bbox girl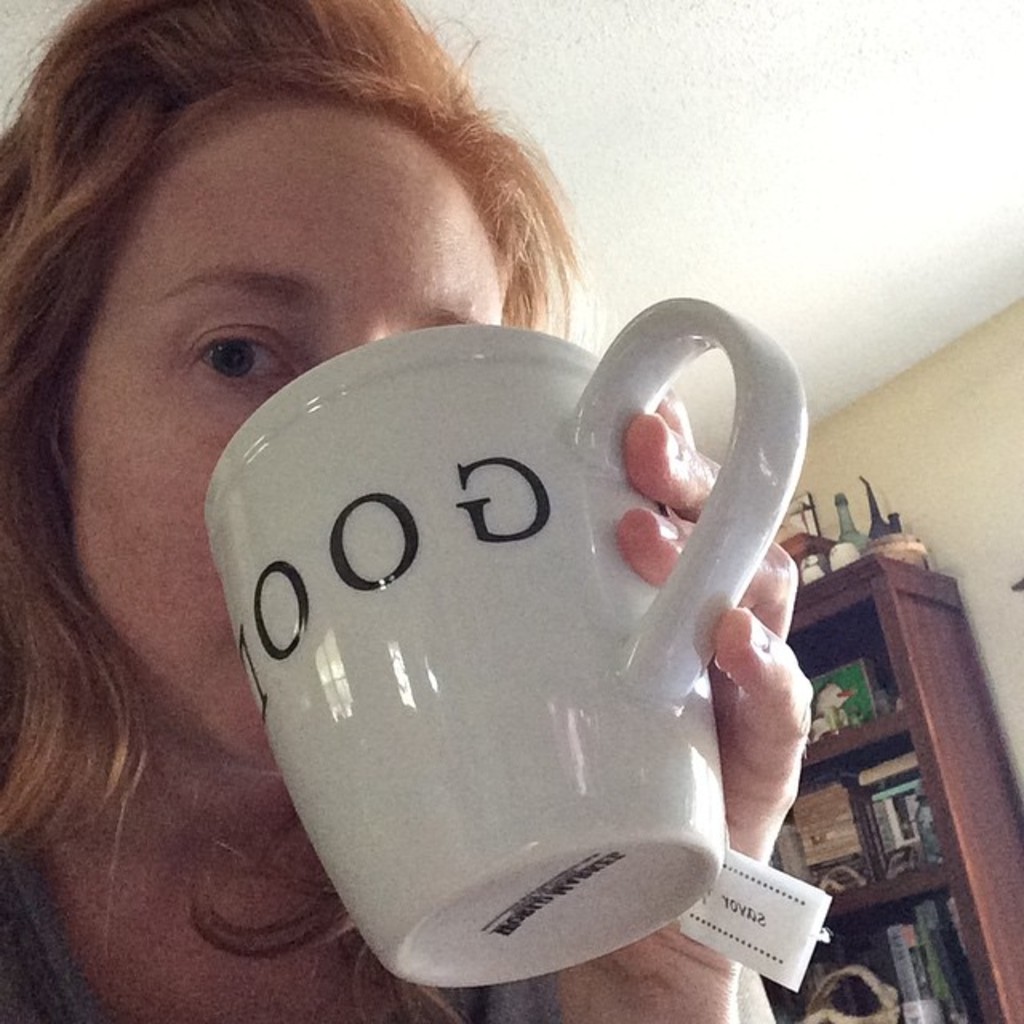
0:0:573:1014
